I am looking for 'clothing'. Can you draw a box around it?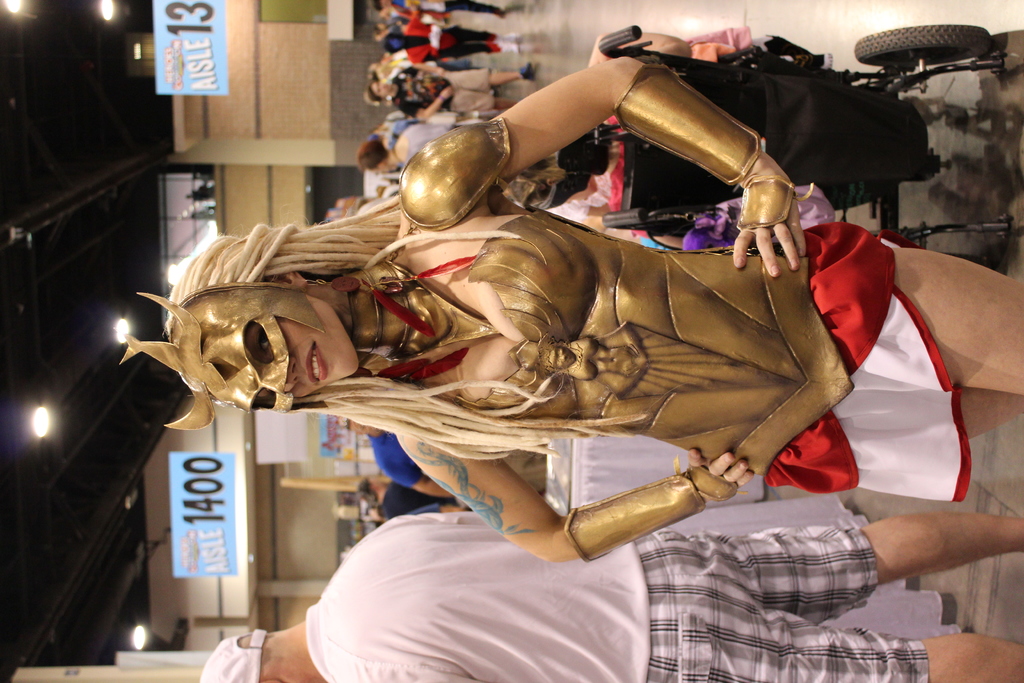
Sure, the bounding box is select_region(458, 208, 972, 498).
